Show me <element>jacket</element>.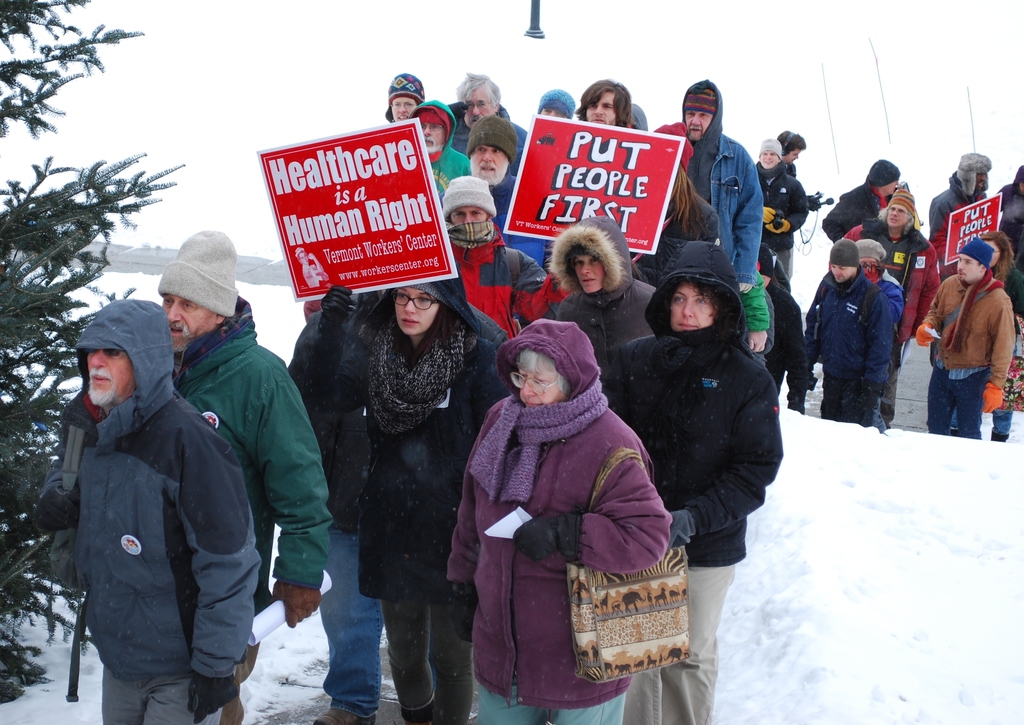
<element>jacket</element> is here: 42,293,228,697.
